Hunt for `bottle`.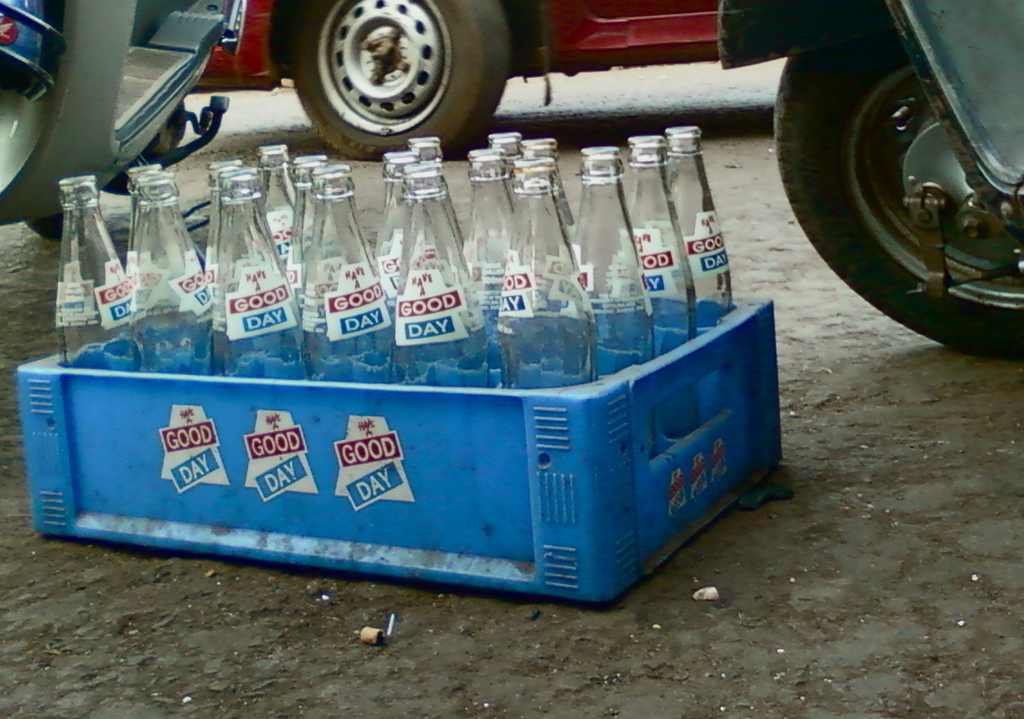
Hunted down at crop(187, 167, 295, 369).
